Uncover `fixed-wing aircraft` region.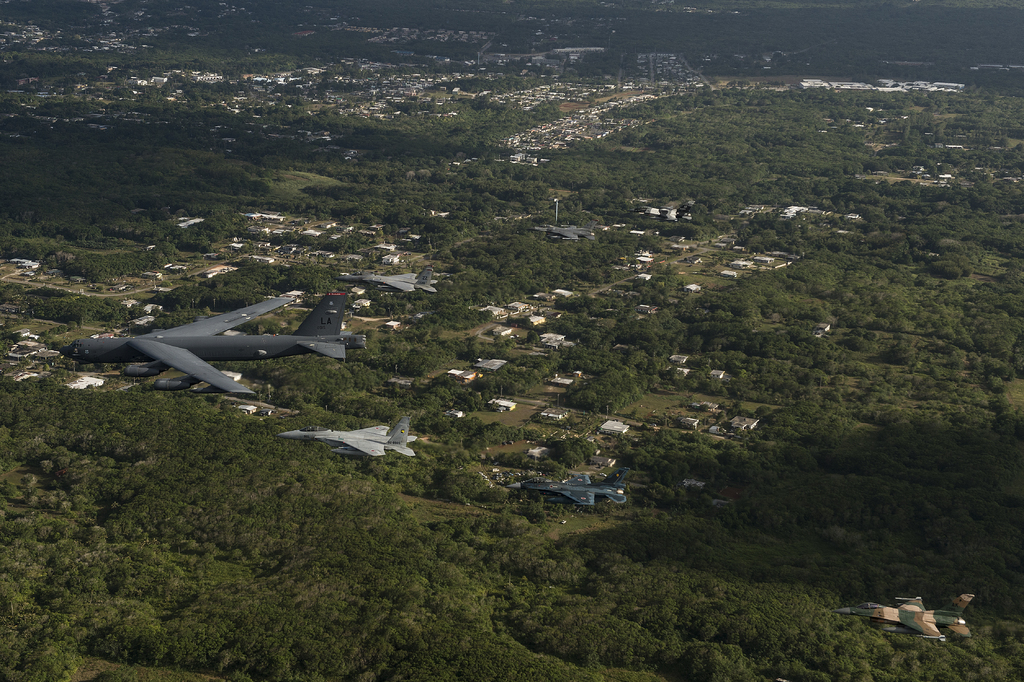
Uncovered: <region>279, 412, 417, 460</region>.
